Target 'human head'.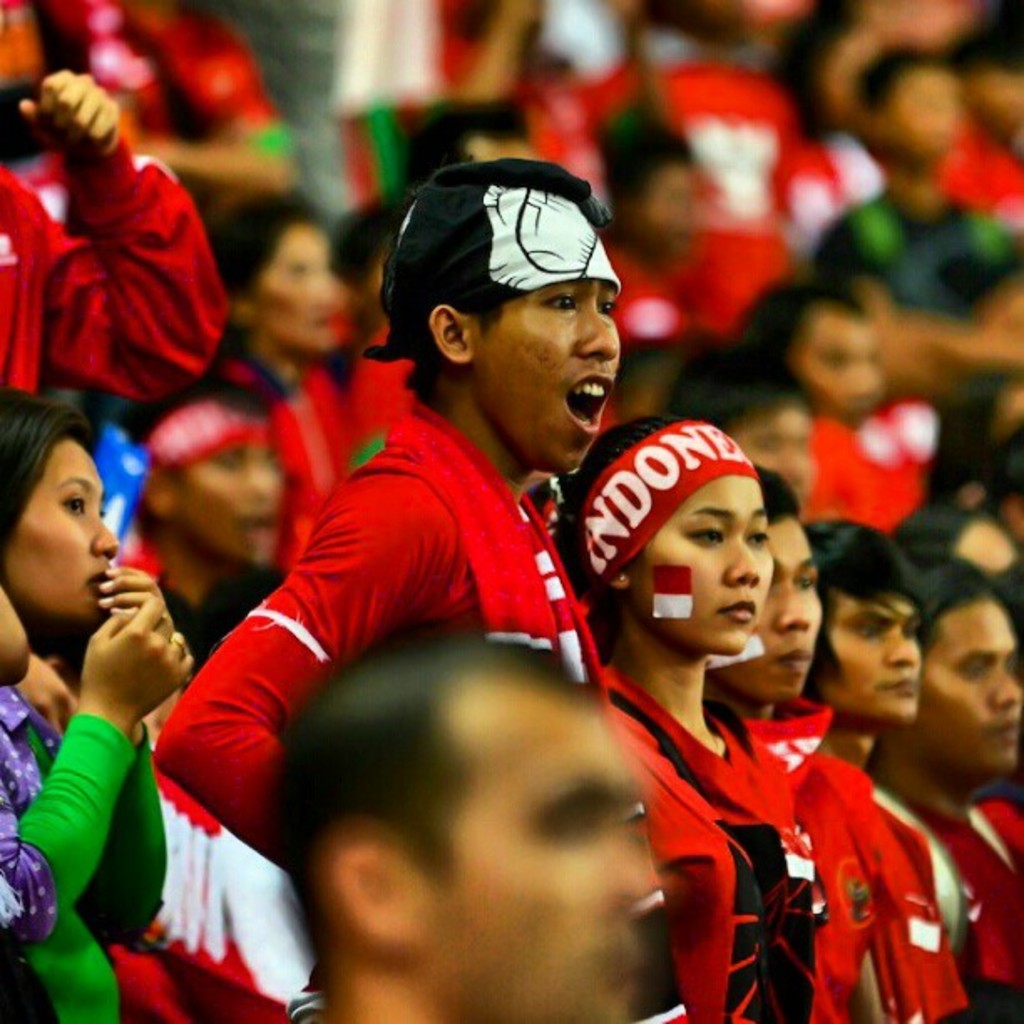
Target region: x1=0 y1=376 x2=120 y2=622.
